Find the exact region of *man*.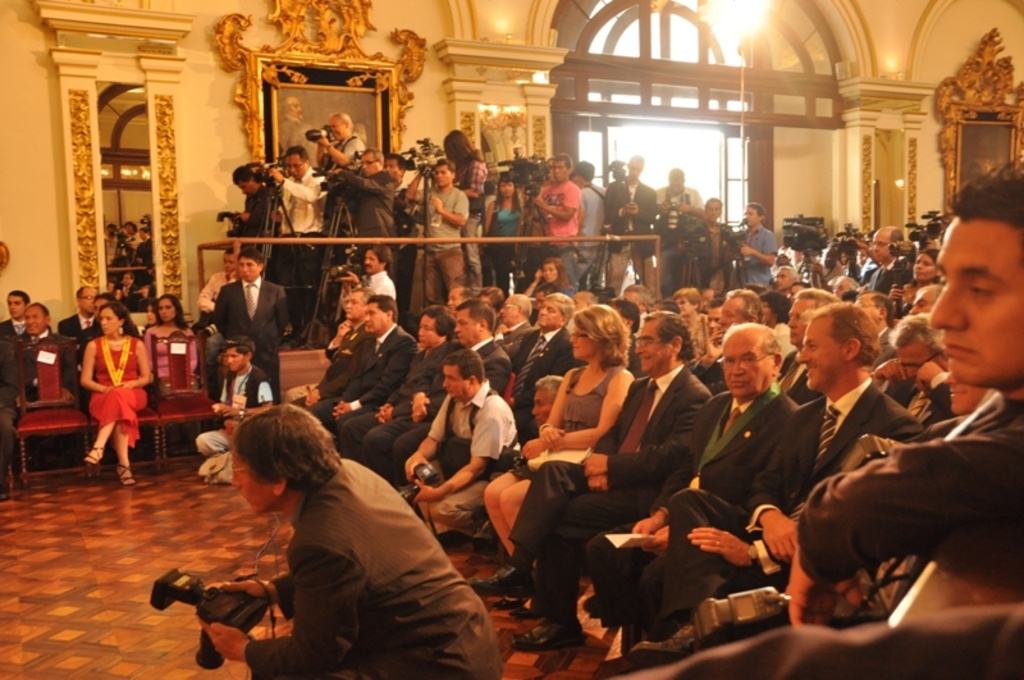
Exact region: [x1=507, y1=295, x2=581, y2=365].
